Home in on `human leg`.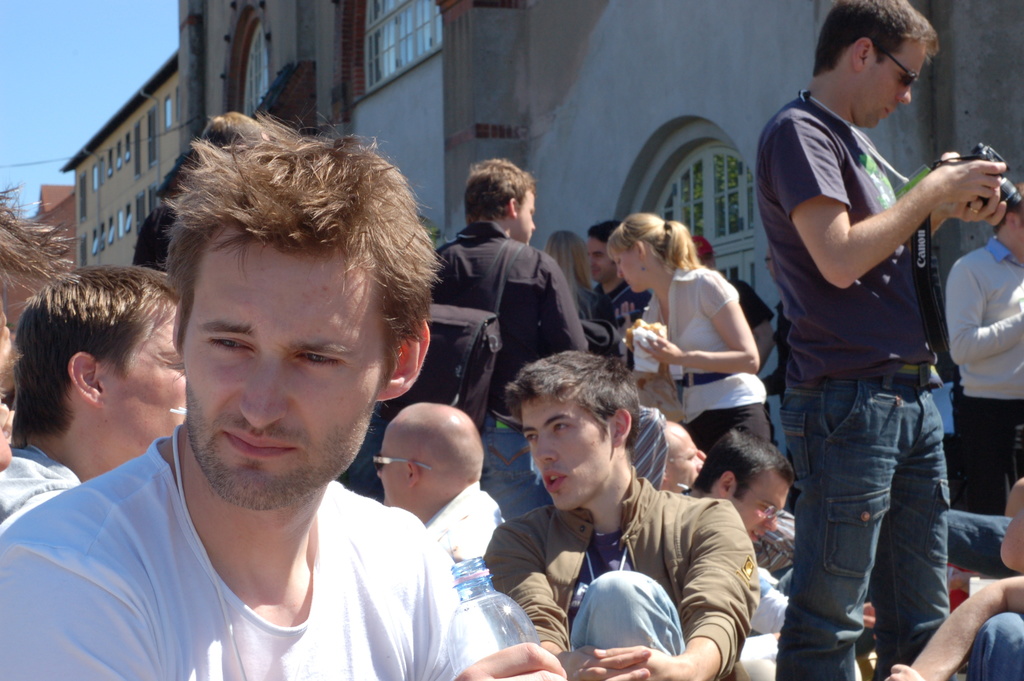
Homed in at bbox=[971, 603, 1023, 680].
